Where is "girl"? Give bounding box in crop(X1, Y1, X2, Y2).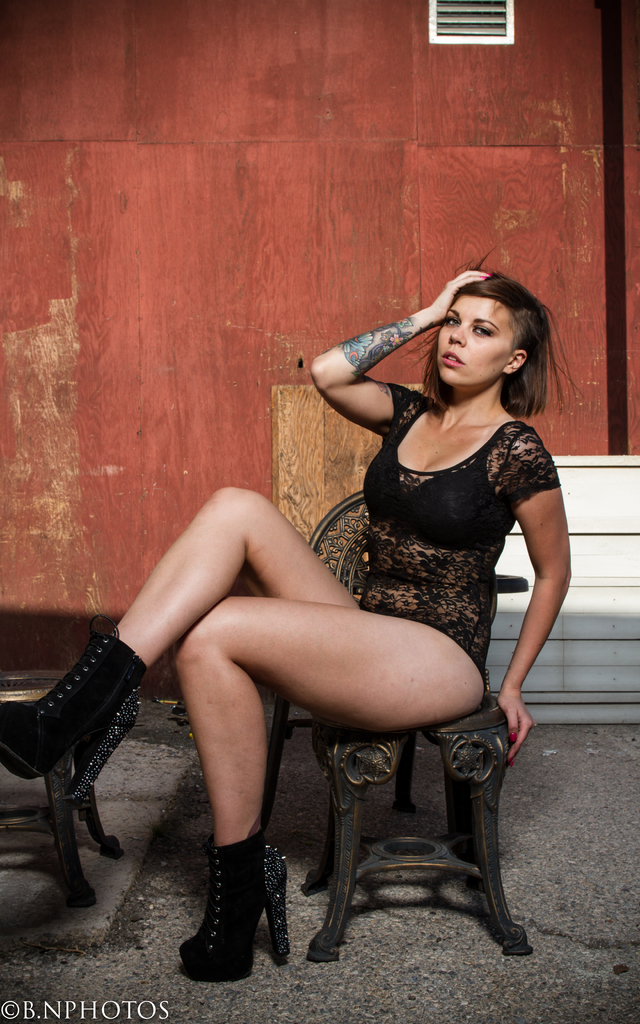
crop(1, 260, 571, 979).
